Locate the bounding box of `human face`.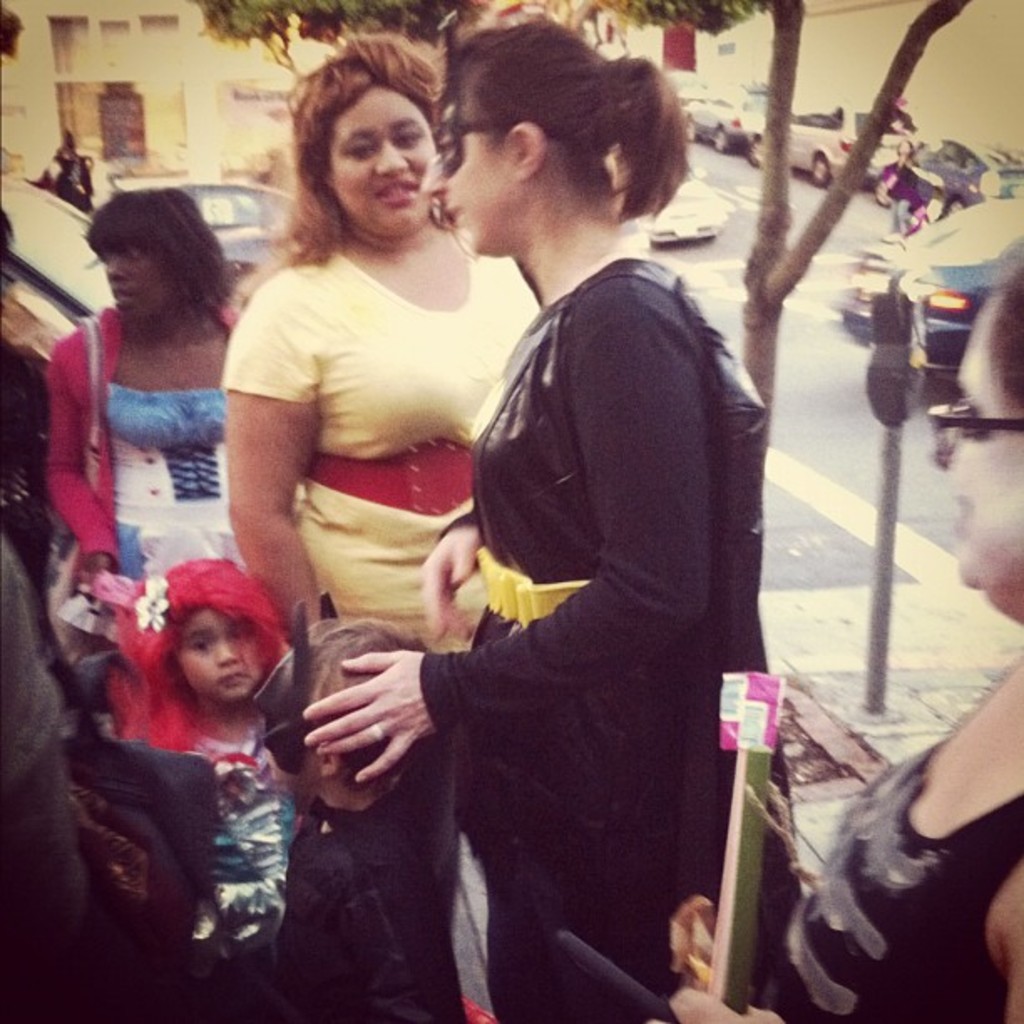
Bounding box: detection(422, 82, 520, 253).
